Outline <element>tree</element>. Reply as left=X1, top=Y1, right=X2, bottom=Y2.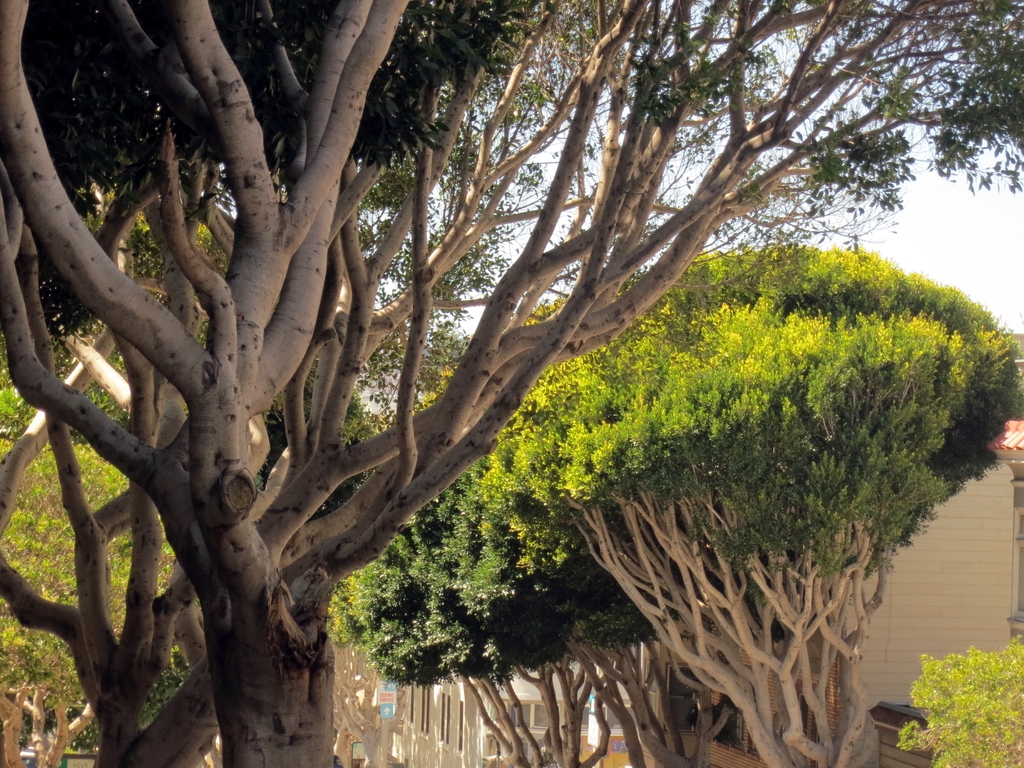
left=0, top=238, right=351, bottom=767.
